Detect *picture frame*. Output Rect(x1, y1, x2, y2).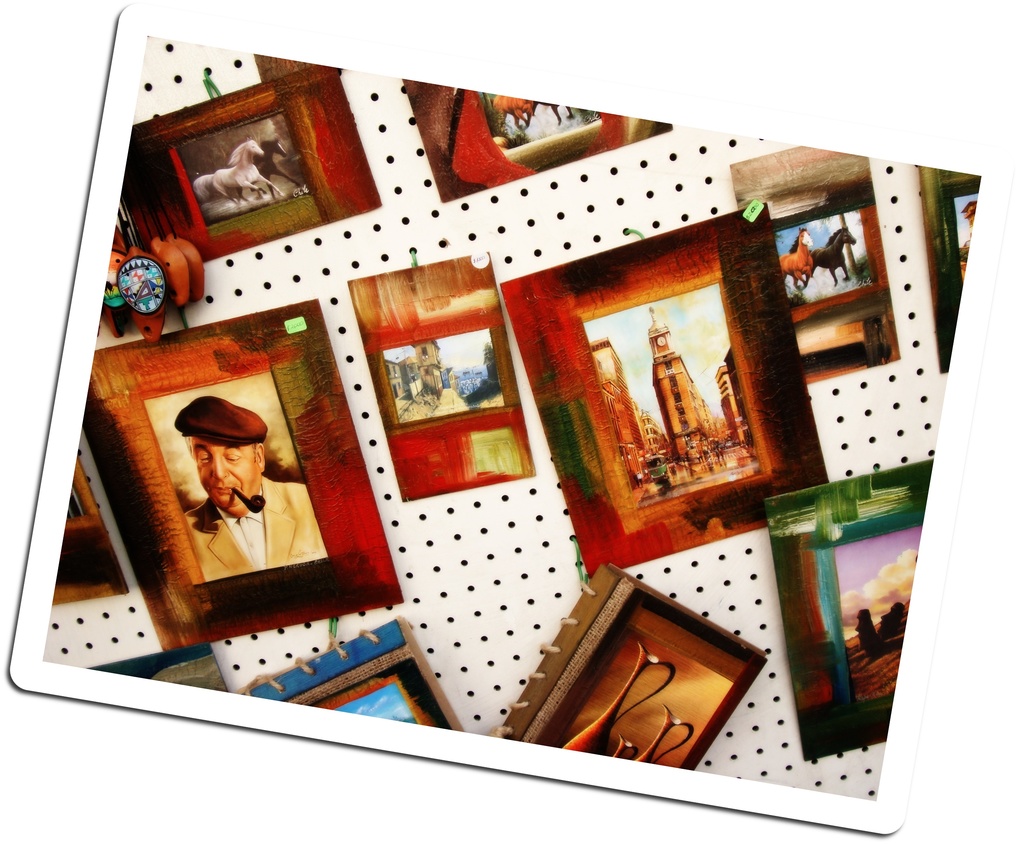
Rect(47, 457, 127, 606).
